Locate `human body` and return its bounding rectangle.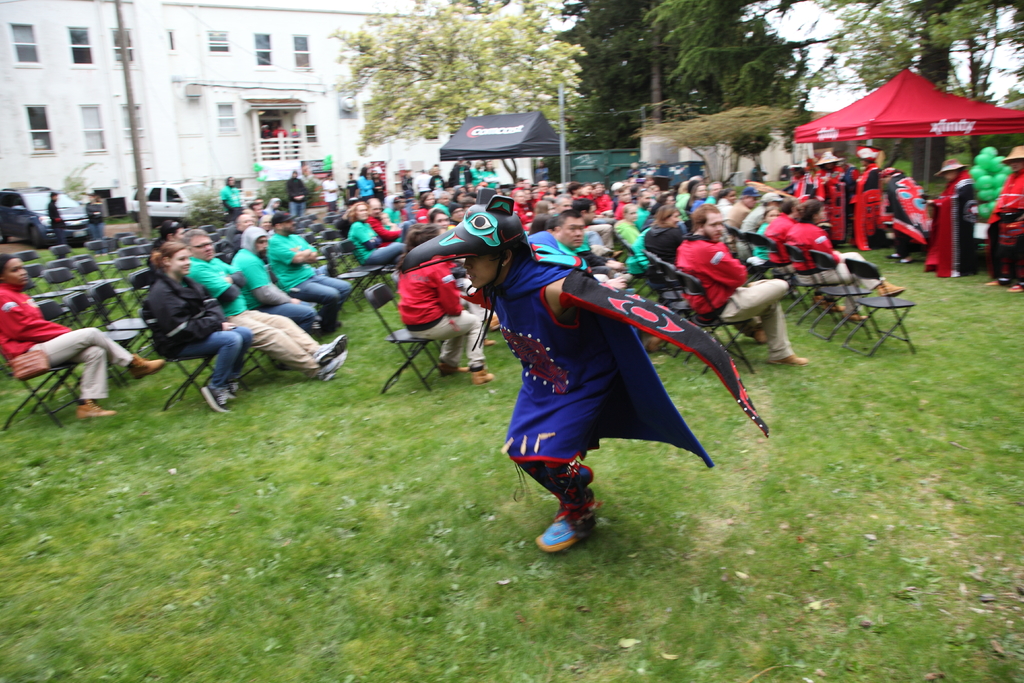
(264, 219, 343, 325).
